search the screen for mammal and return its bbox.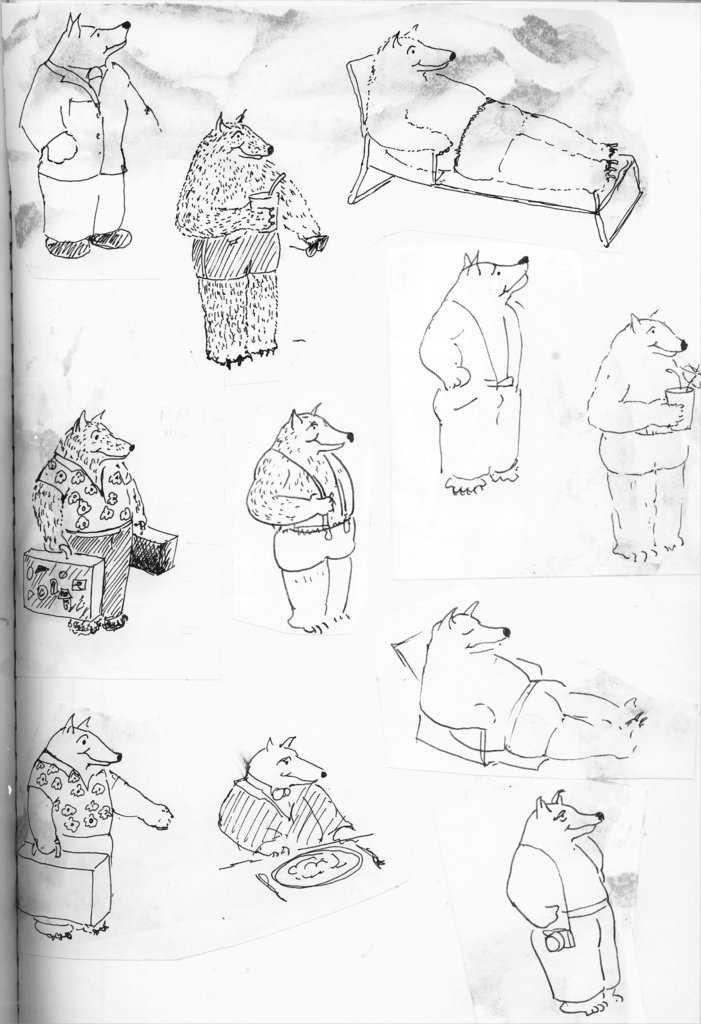
Found: crop(586, 305, 700, 560).
